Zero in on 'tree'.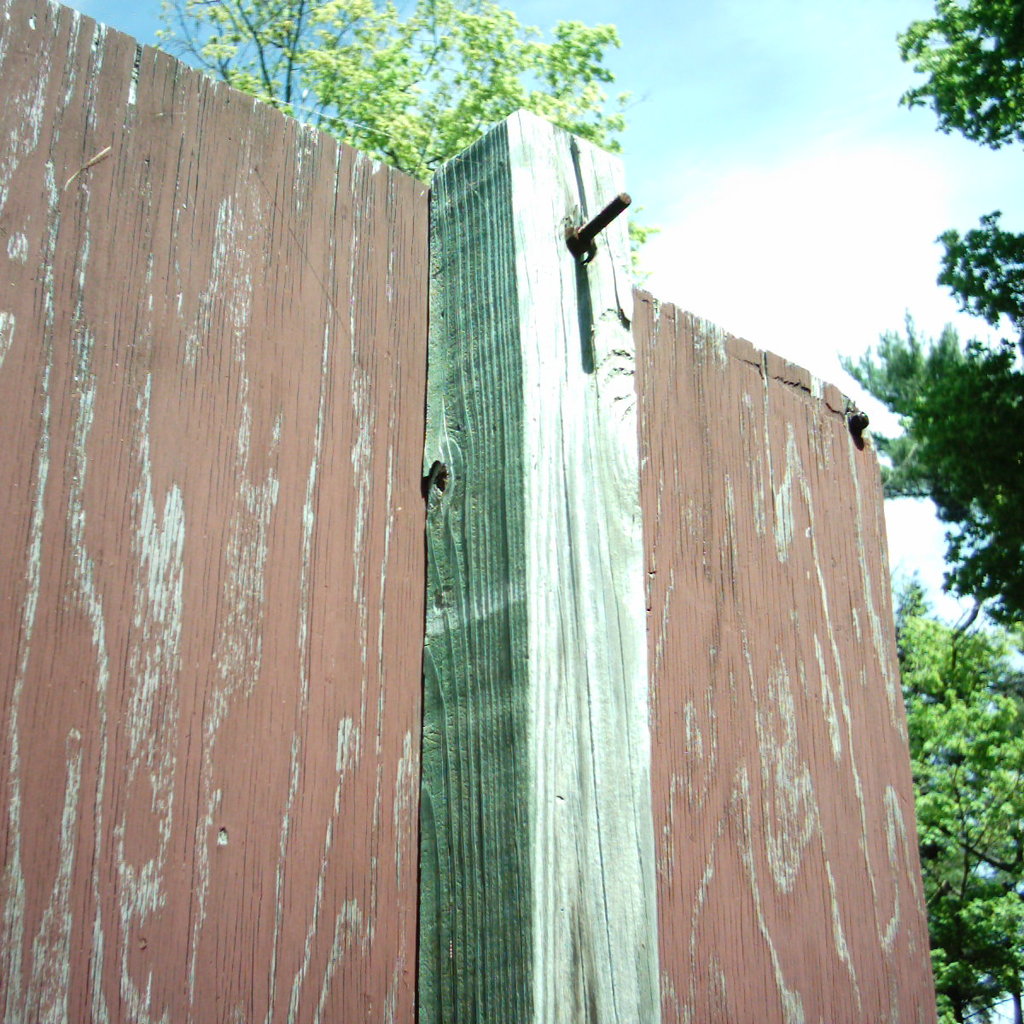
Zeroed in: select_region(841, 330, 1023, 625).
